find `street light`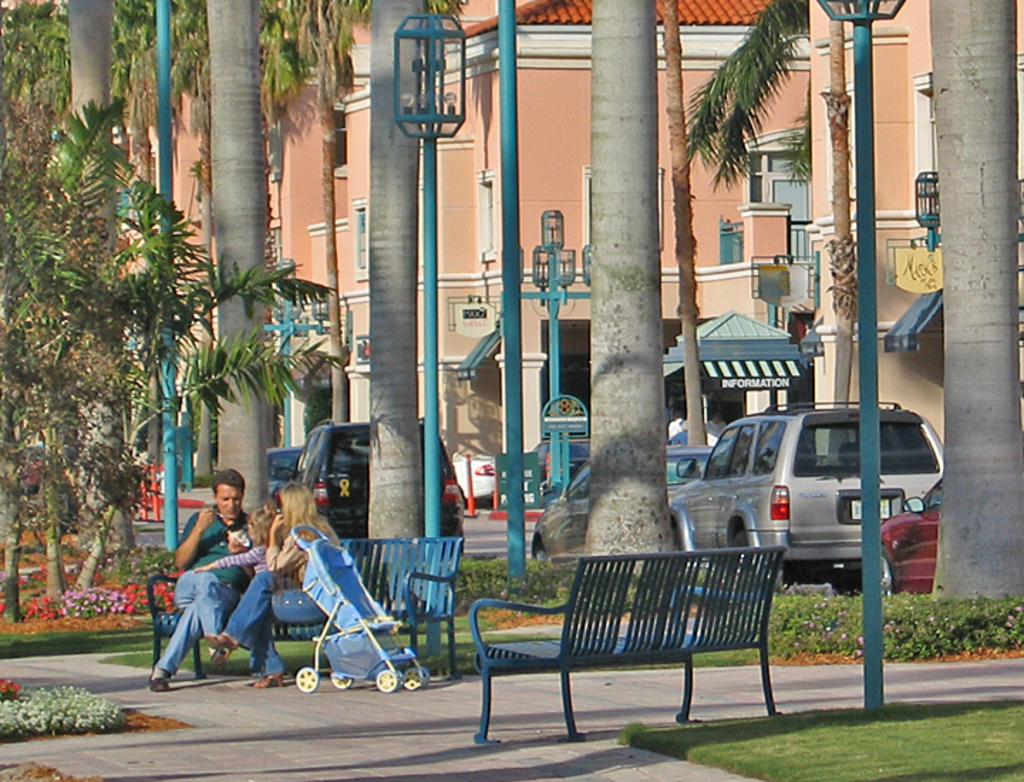
bbox=(391, 14, 471, 654)
